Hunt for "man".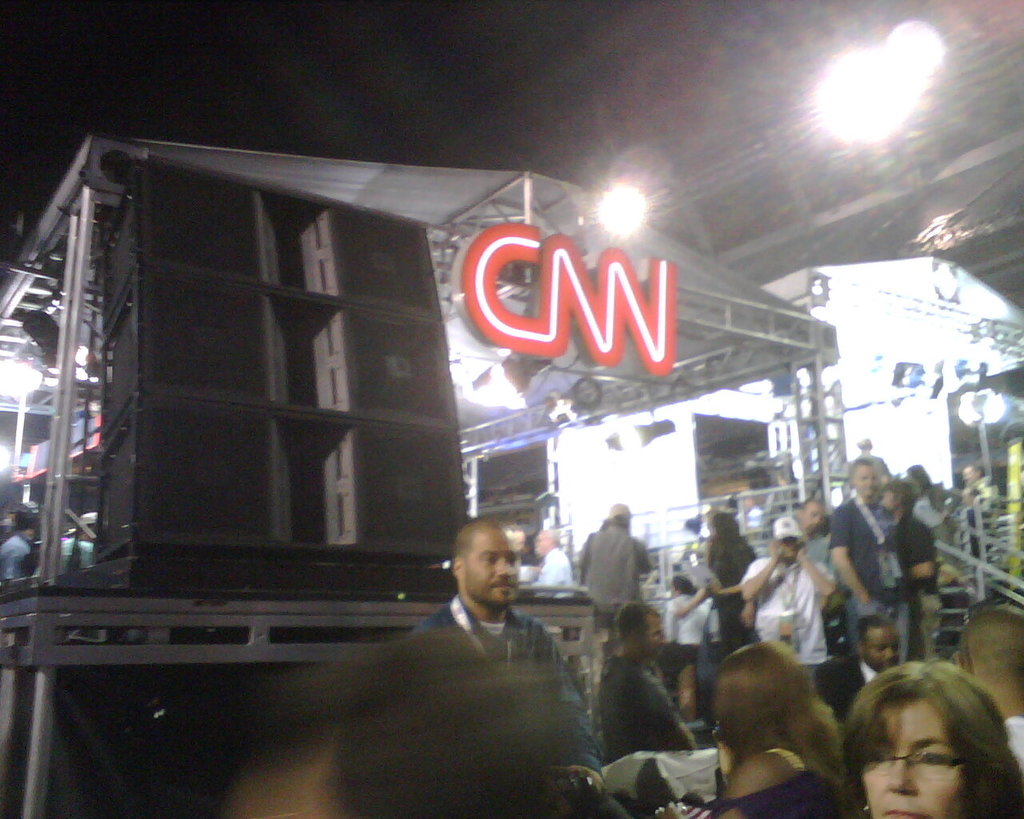
Hunted down at 964,460,1009,555.
